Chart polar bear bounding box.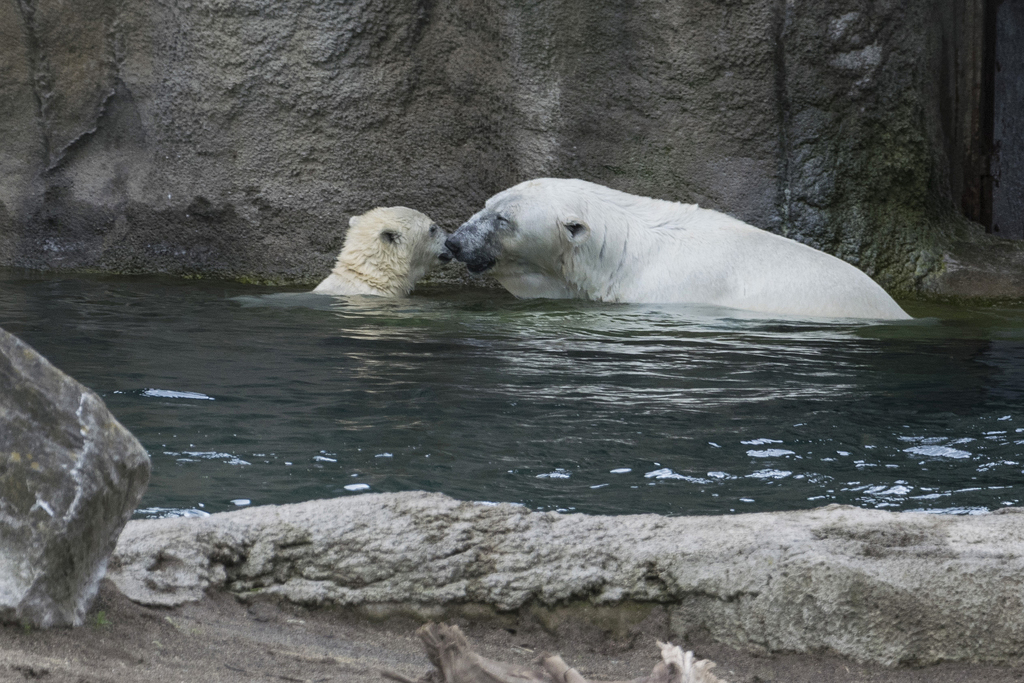
Charted: rect(314, 208, 453, 295).
